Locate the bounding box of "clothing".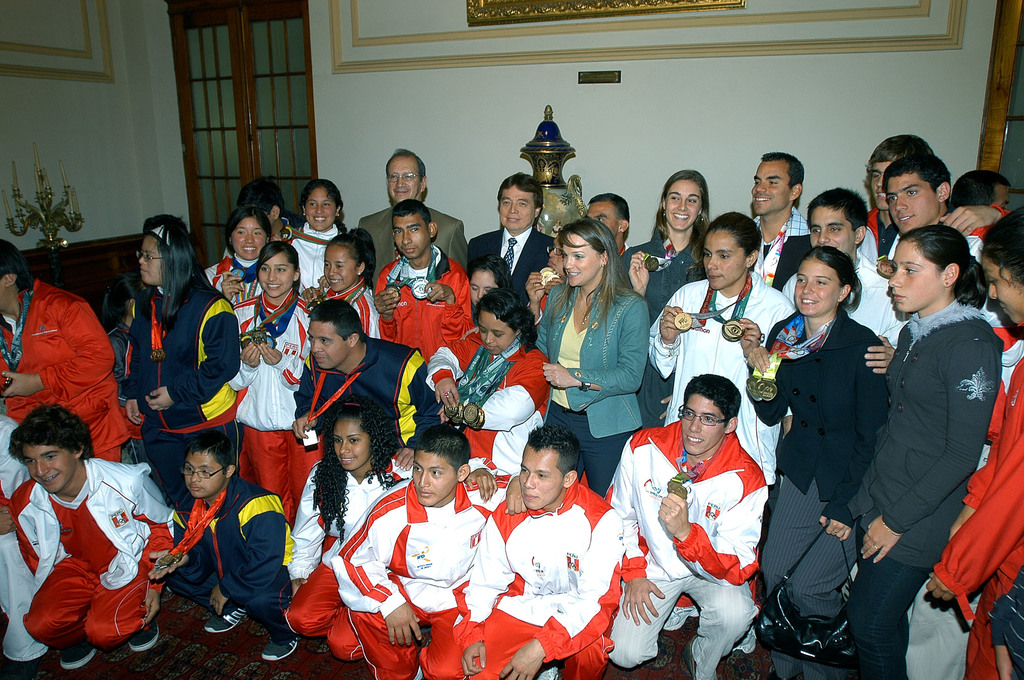
Bounding box: 856/203/901/271.
